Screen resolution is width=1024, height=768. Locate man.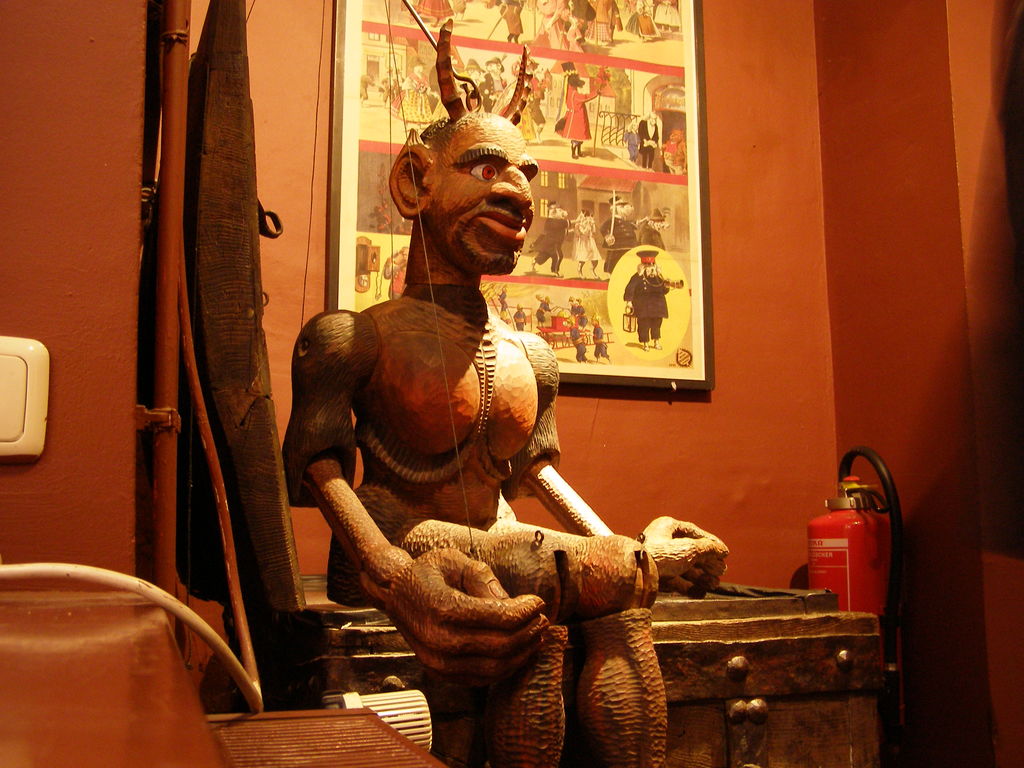
pyautogui.locateOnScreen(284, 73, 627, 730).
